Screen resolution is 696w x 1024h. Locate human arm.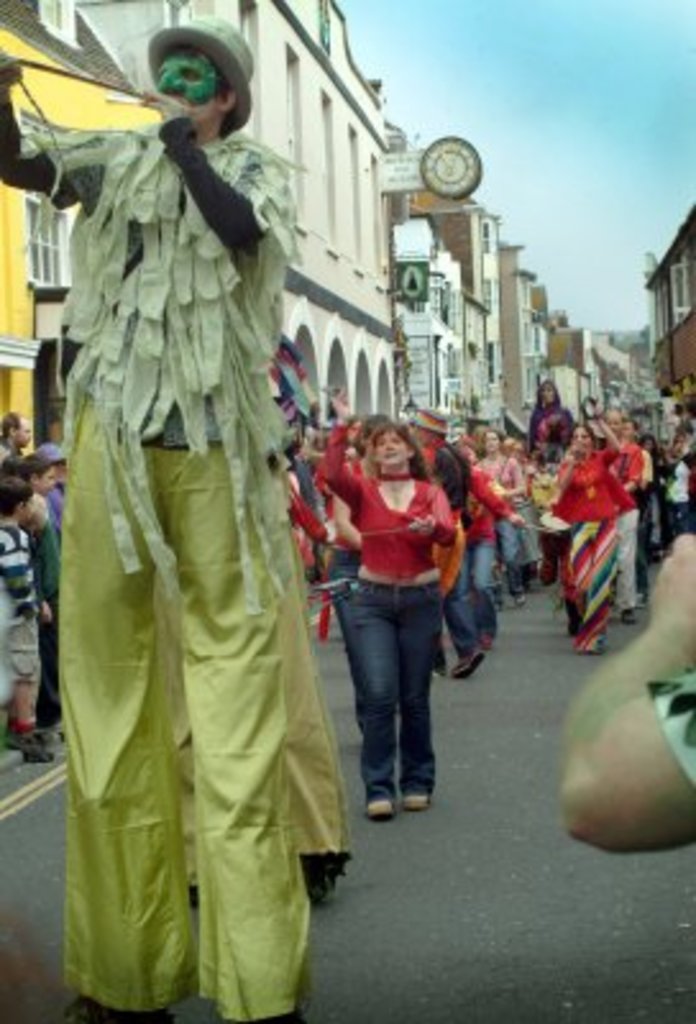
x1=322, y1=384, x2=361, y2=512.
